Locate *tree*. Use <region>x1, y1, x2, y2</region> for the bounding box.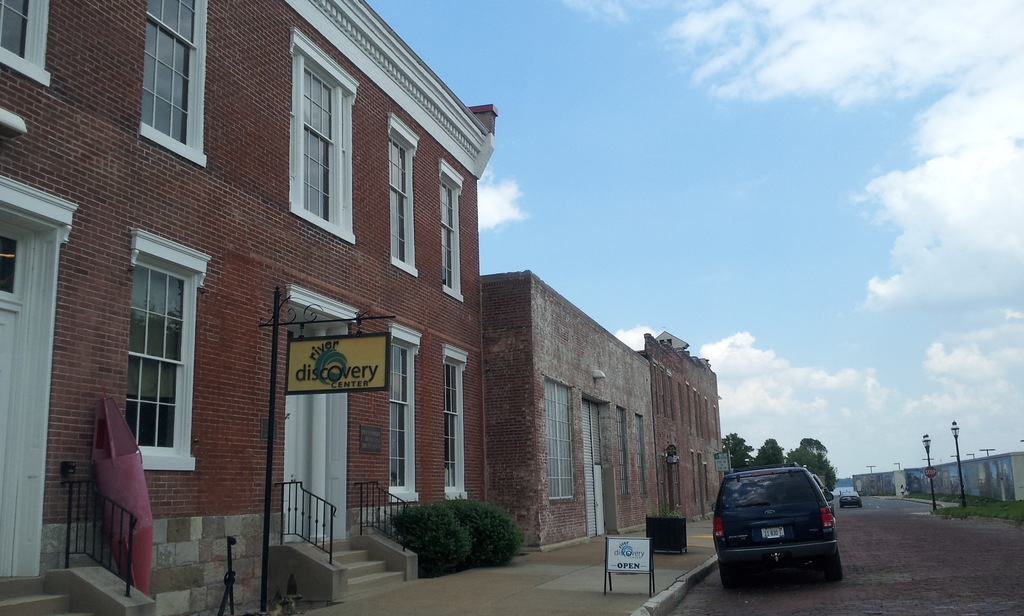
<region>722, 430, 753, 469</region>.
